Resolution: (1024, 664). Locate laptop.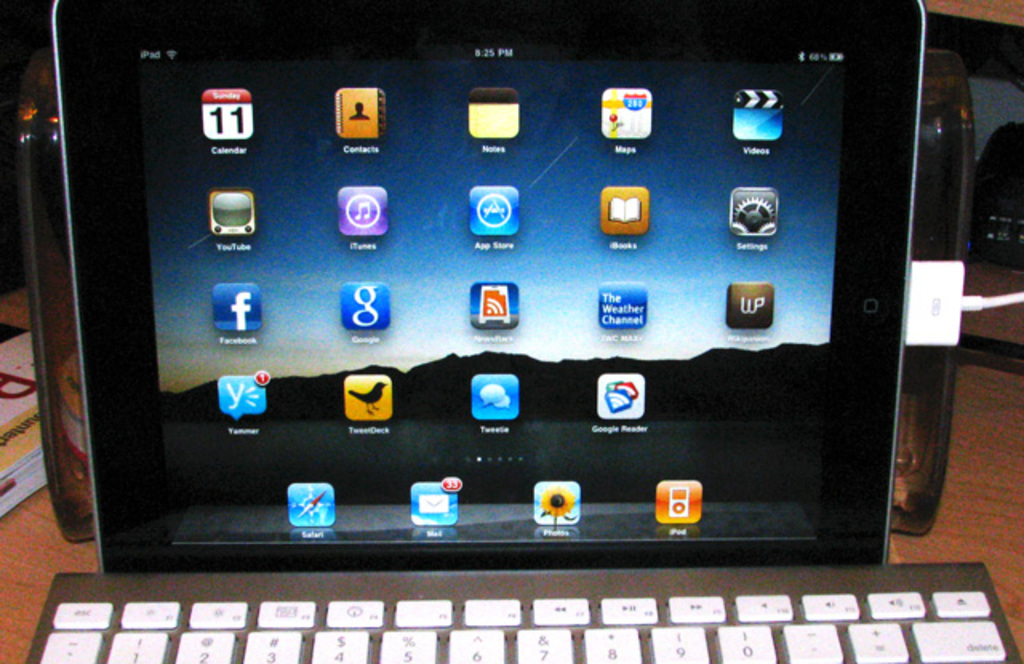
x1=14 y1=0 x2=987 y2=663.
